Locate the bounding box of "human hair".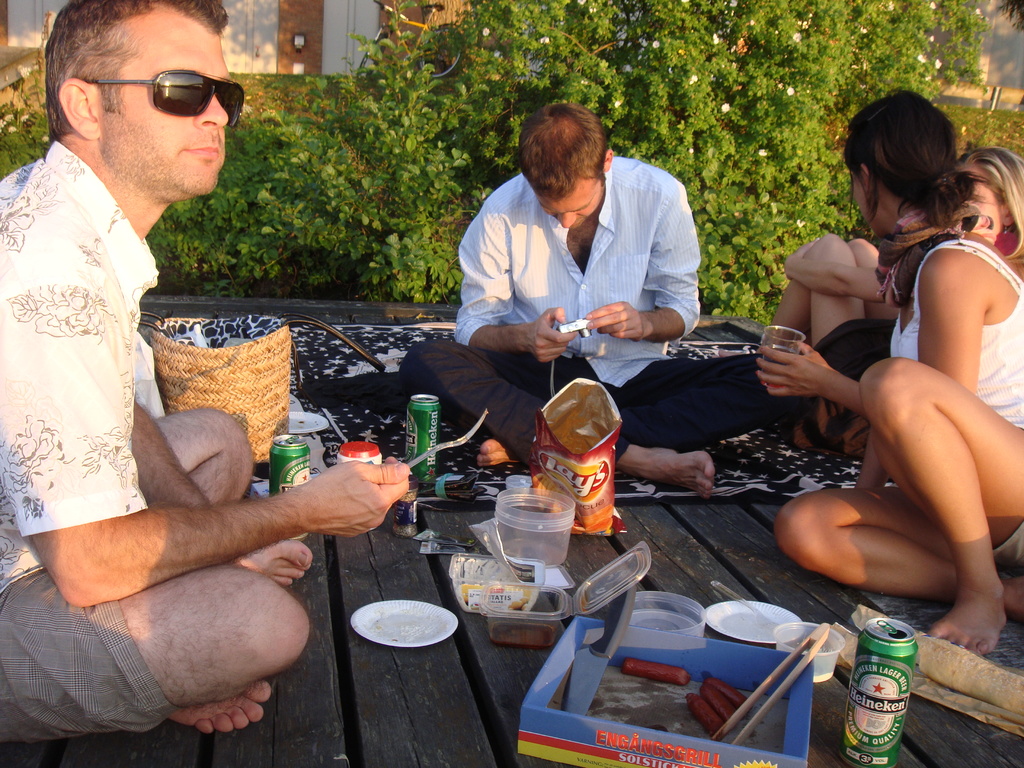
Bounding box: <region>955, 147, 1023, 259</region>.
